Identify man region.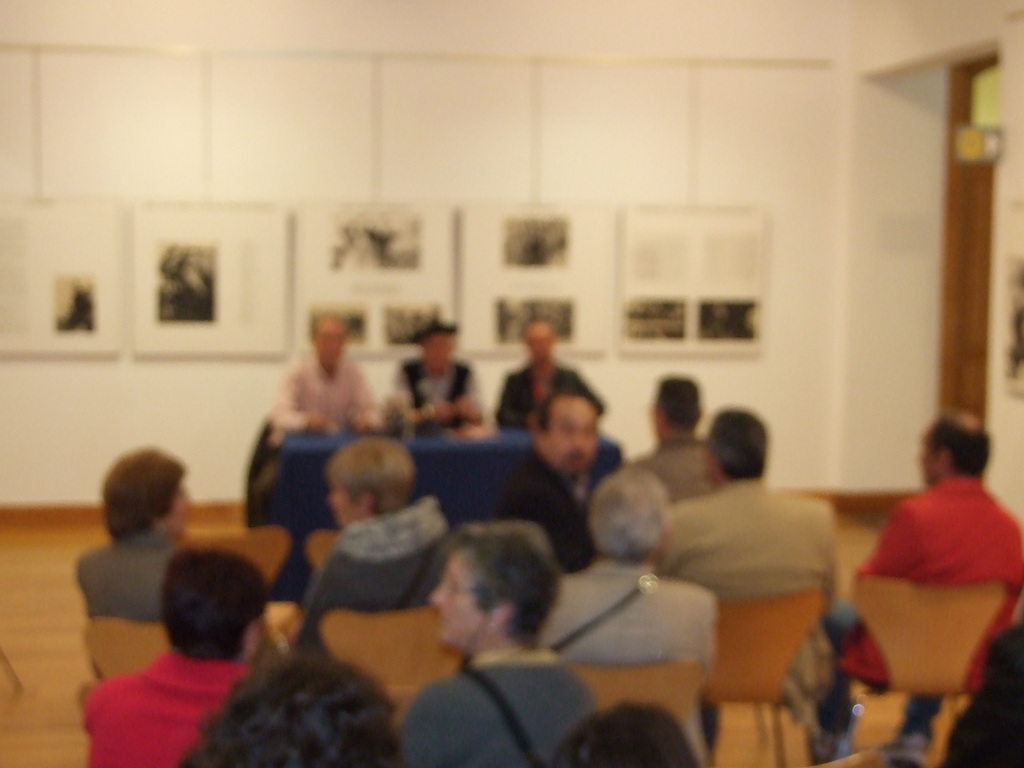
Region: pyautogui.locateOnScreen(492, 318, 609, 435).
